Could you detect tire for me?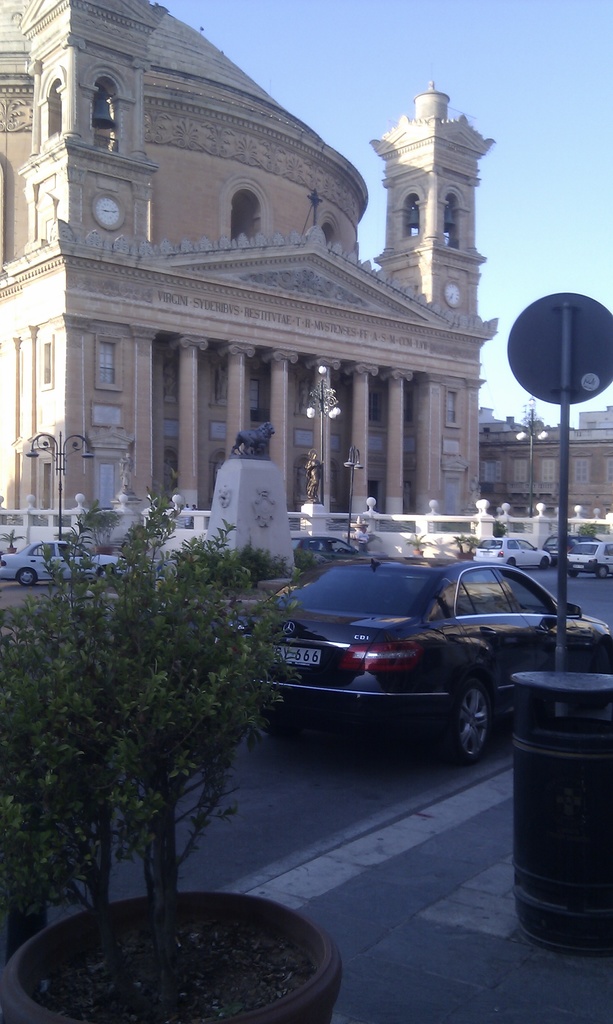
Detection result: 539, 557, 551, 571.
